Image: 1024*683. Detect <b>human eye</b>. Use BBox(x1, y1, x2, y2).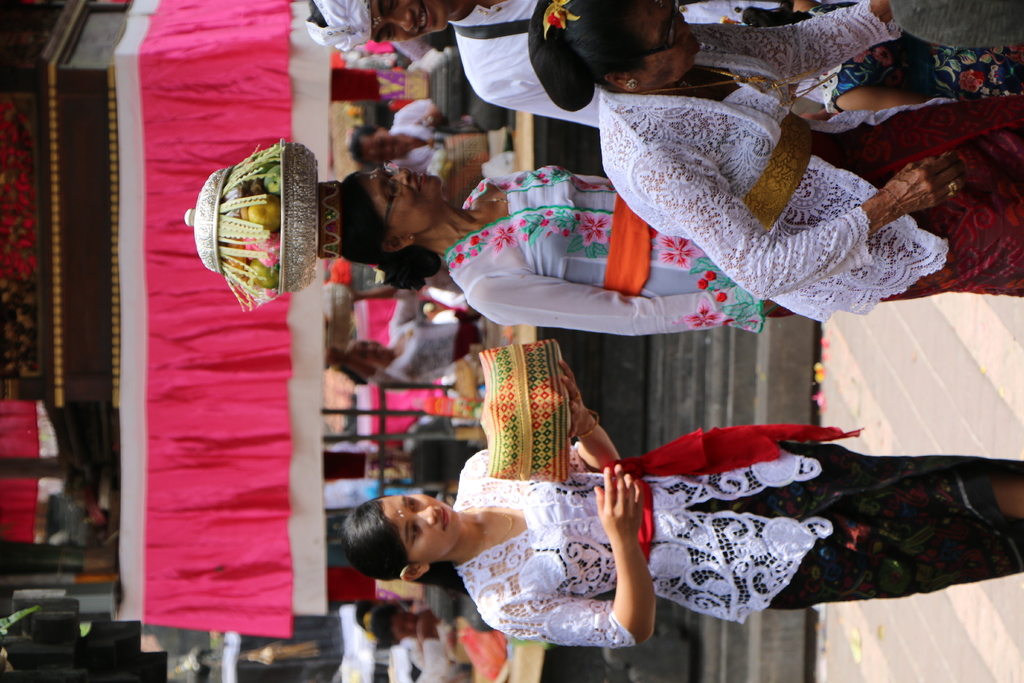
BBox(406, 499, 416, 511).
